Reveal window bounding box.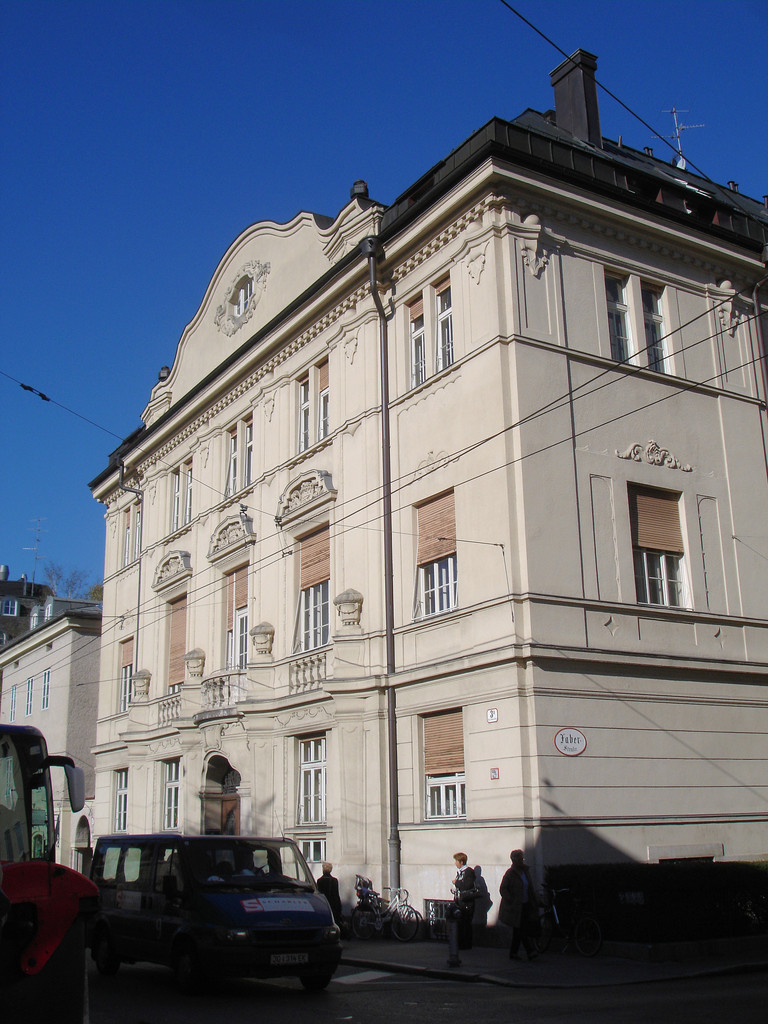
Revealed: l=434, t=267, r=446, b=369.
